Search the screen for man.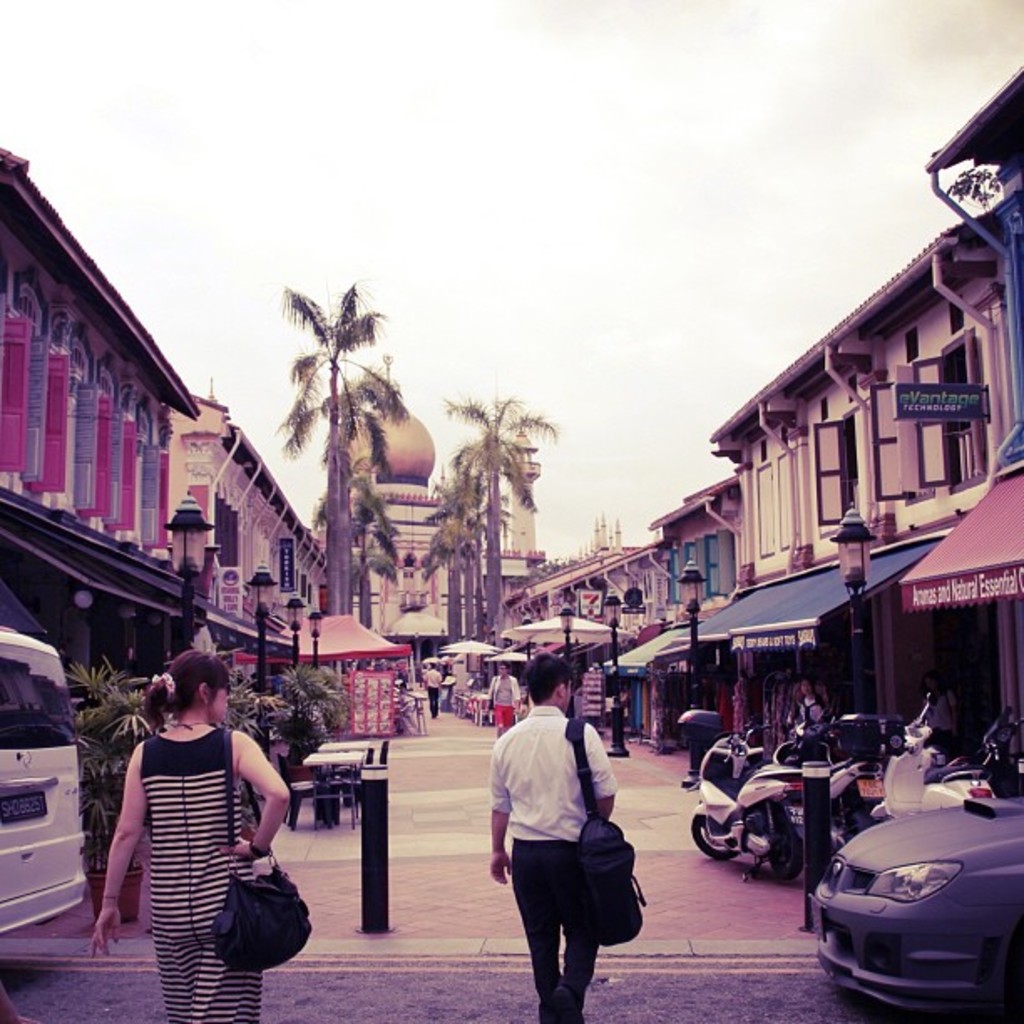
Found at x1=425 y1=663 x2=442 y2=714.
